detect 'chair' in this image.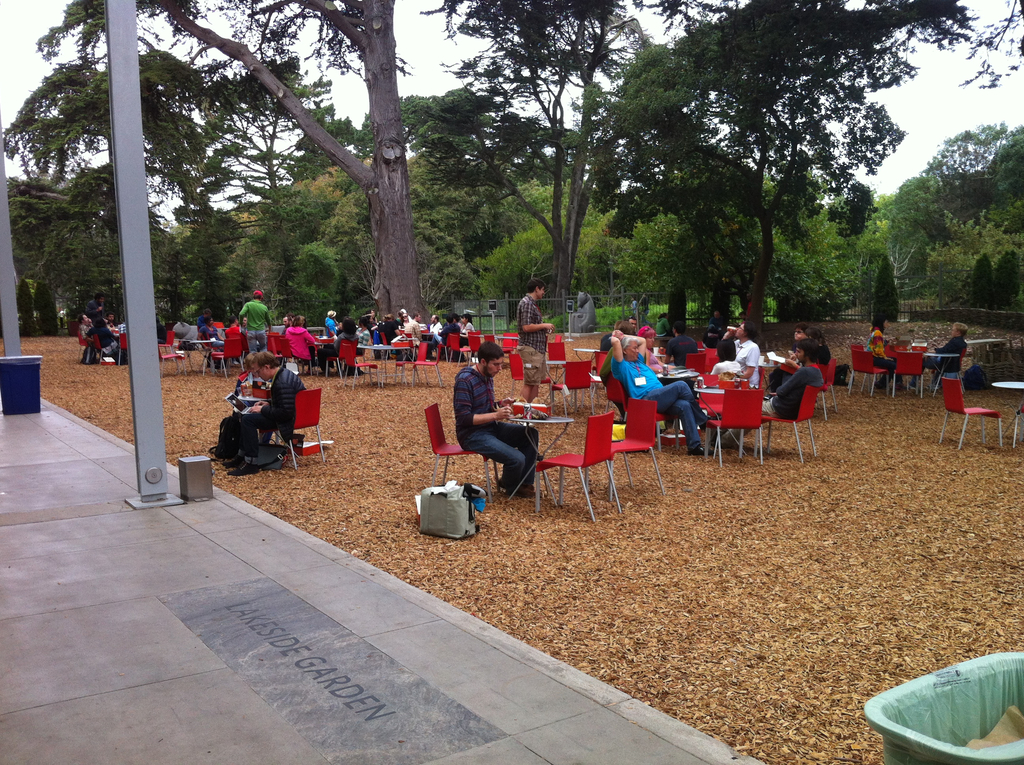
Detection: locate(424, 403, 502, 510).
